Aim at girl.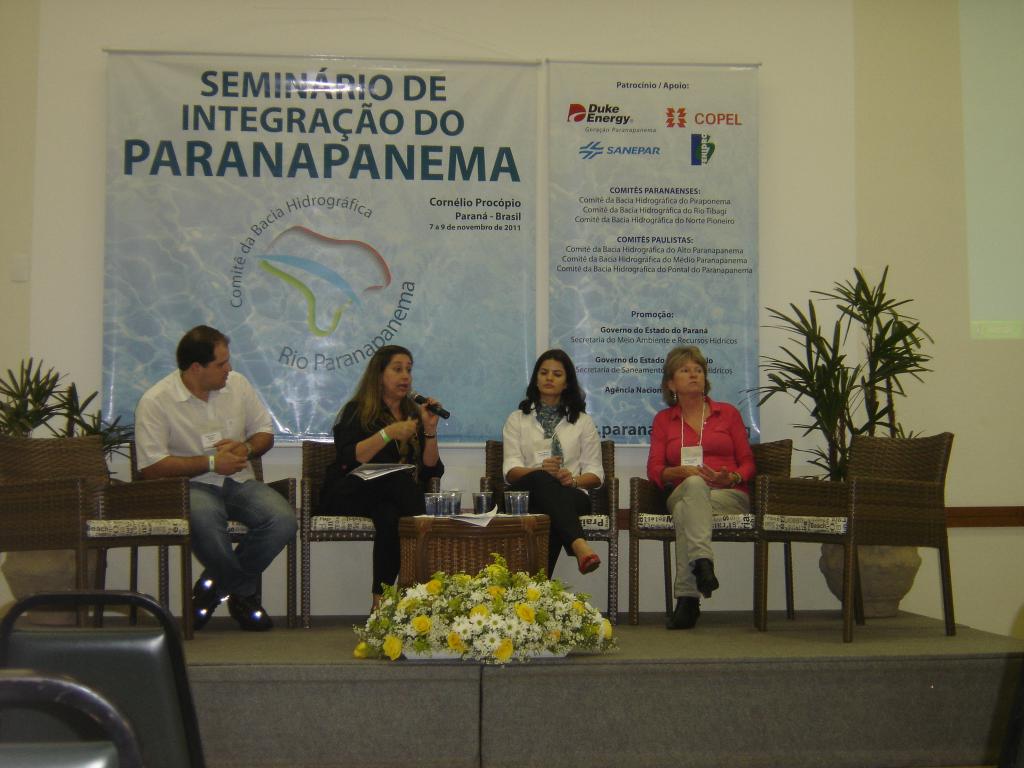
Aimed at crop(502, 348, 607, 582).
